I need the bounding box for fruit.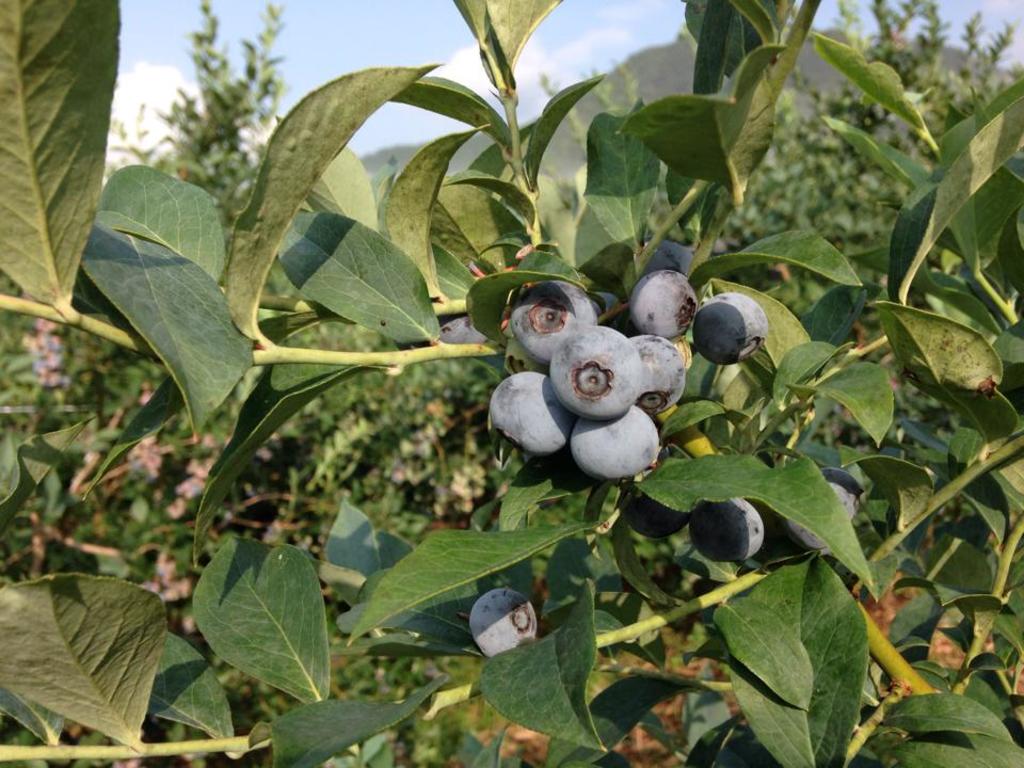
Here it is: box(689, 292, 769, 365).
